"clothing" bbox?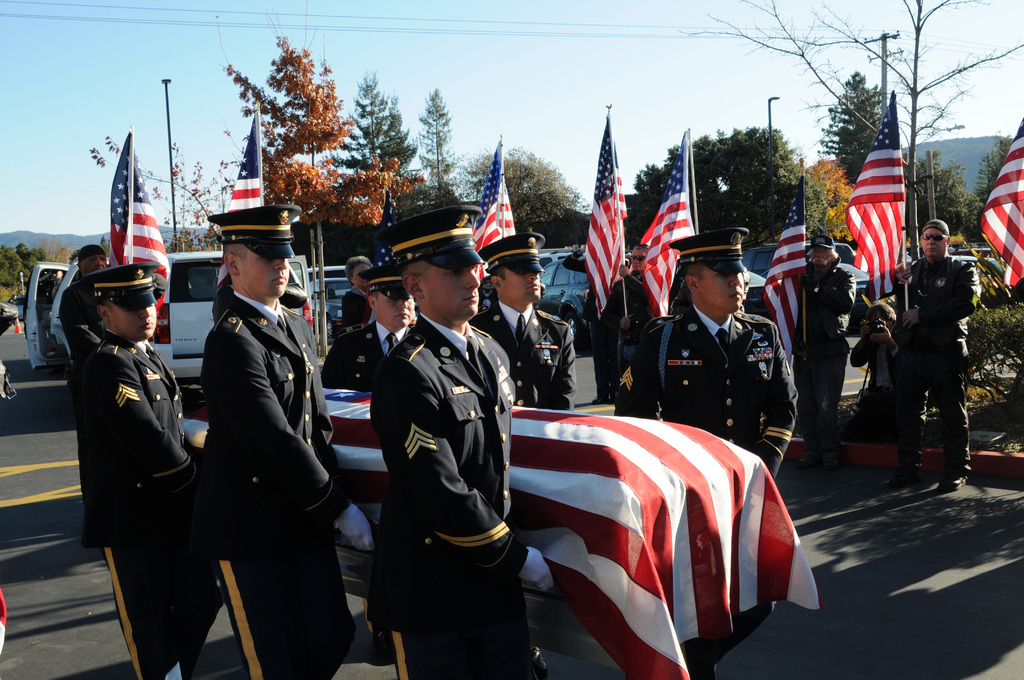
<region>849, 332, 906, 445</region>
